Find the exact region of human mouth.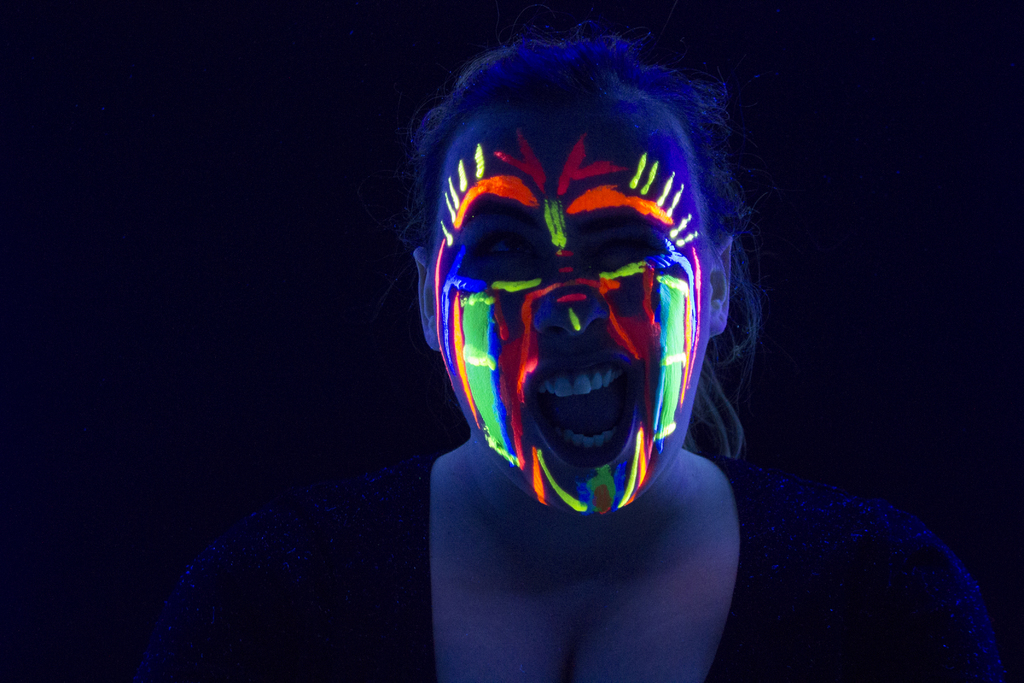
Exact region: x1=520 y1=352 x2=641 y2=469.
